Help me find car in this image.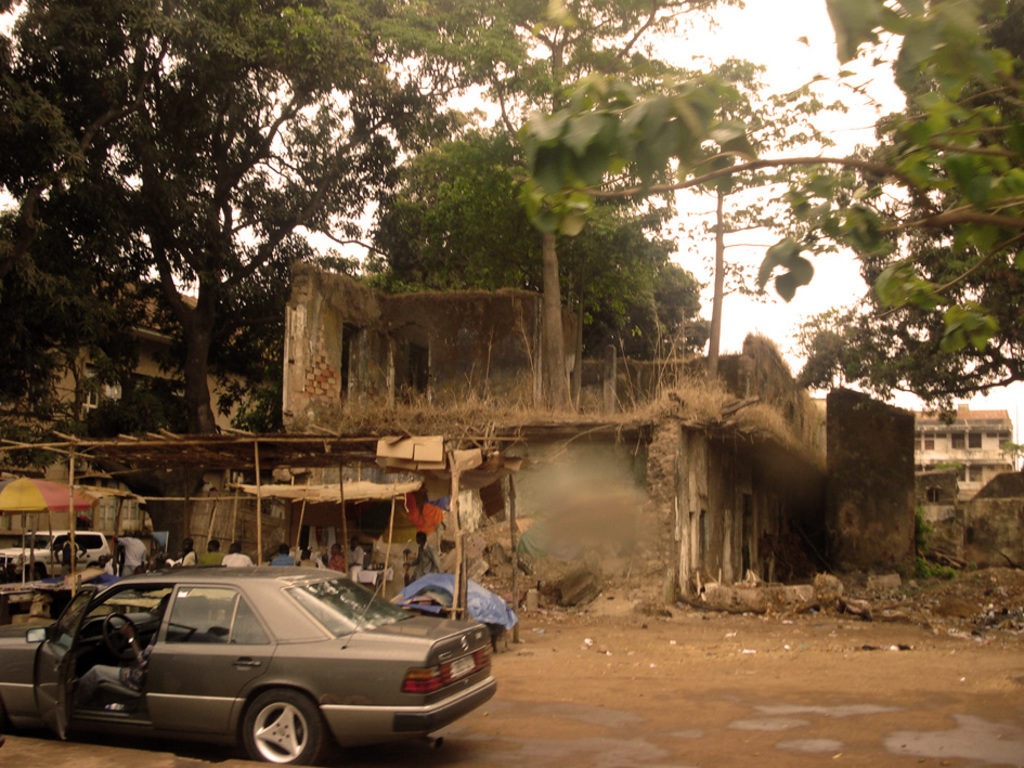
Found it: bbox=(3, 524, 107, 572).
